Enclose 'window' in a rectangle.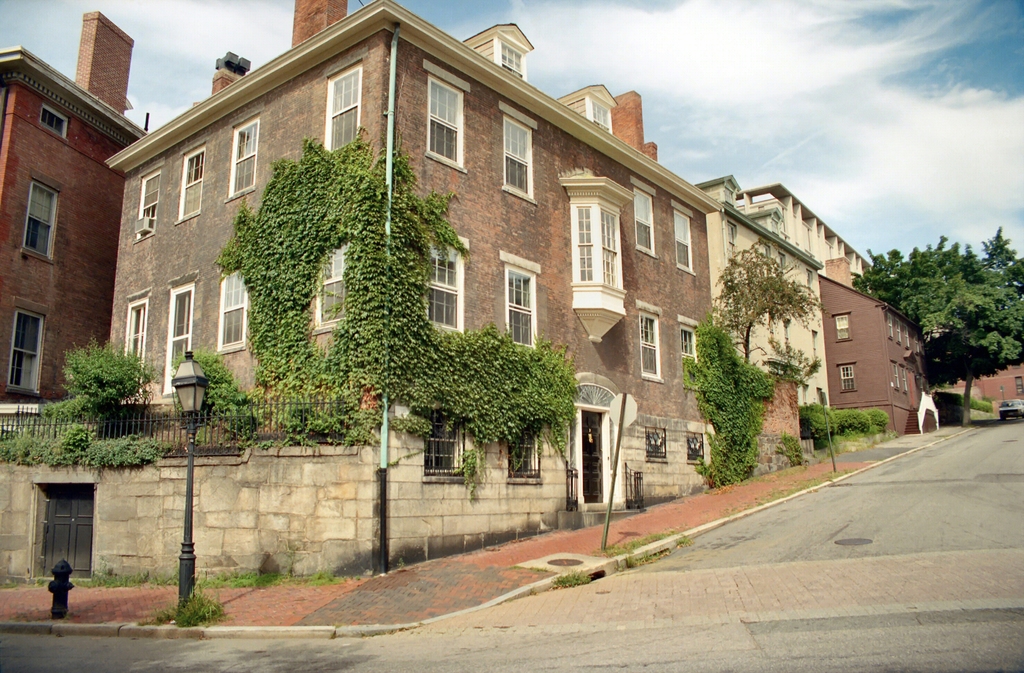
[x1=328, y1=69, x2=364, y2=152].
